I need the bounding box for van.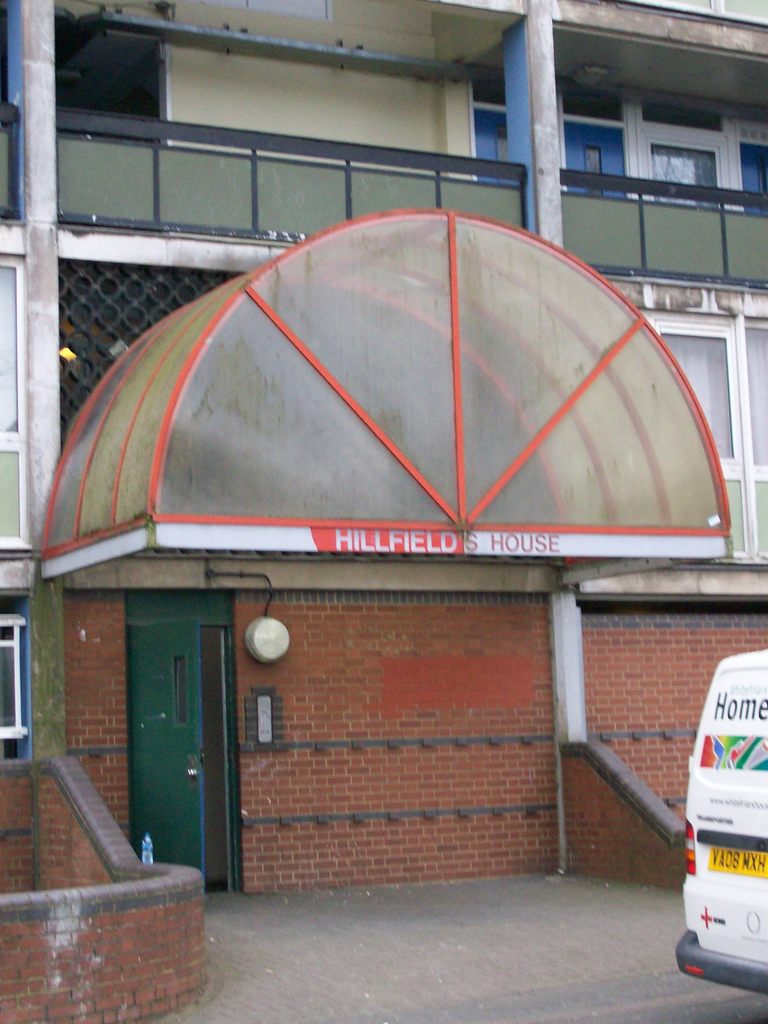
Here it is: bbox=[675, 643, 767, 996].
